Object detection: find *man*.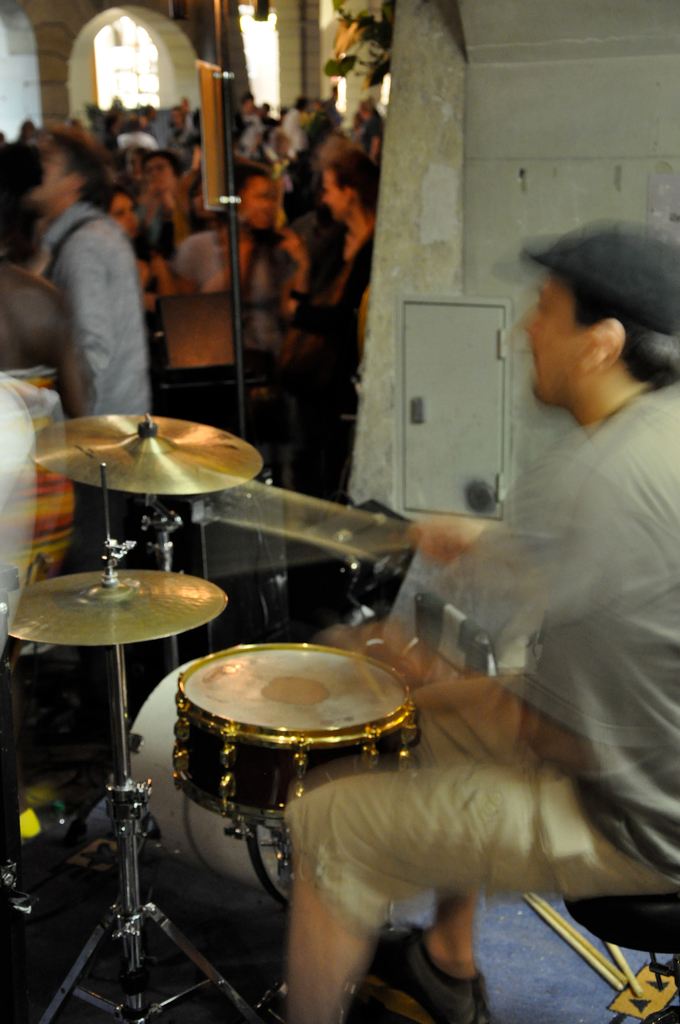
pyautogui.locateOnScreen(42, 122, 154, 426).
